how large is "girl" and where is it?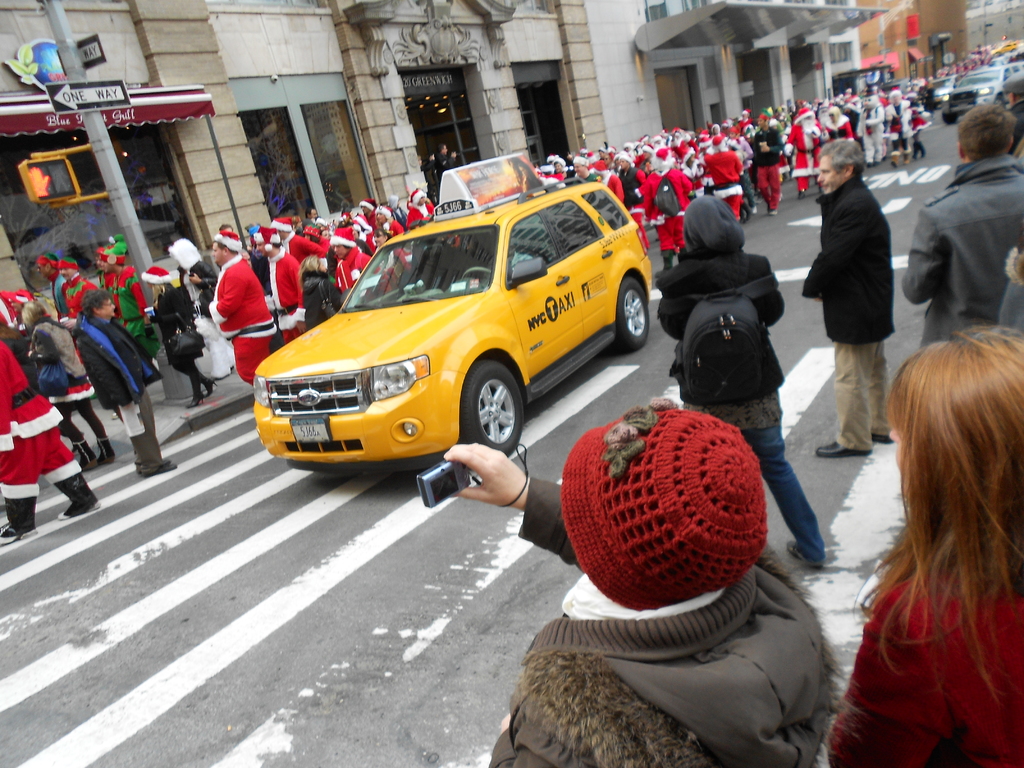
Bounding box: bbox=[374, 205, 403, 237].
